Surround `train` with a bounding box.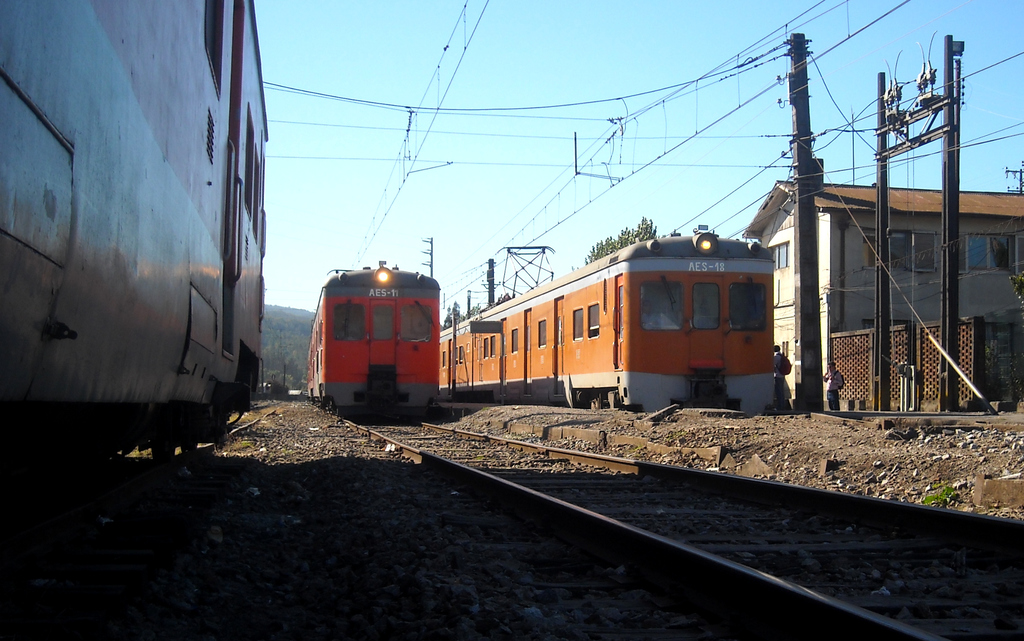
(438, 233, 774, 412).
